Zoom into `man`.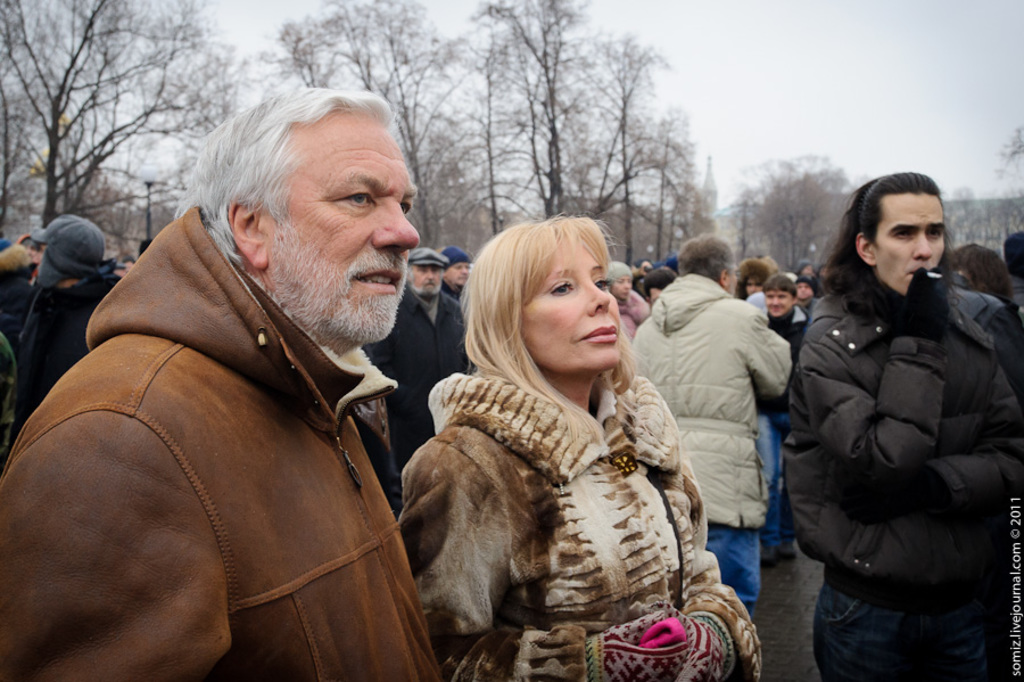
Zoom target: pyautogui.locateOnScreen(758, 272, 807, 568).
